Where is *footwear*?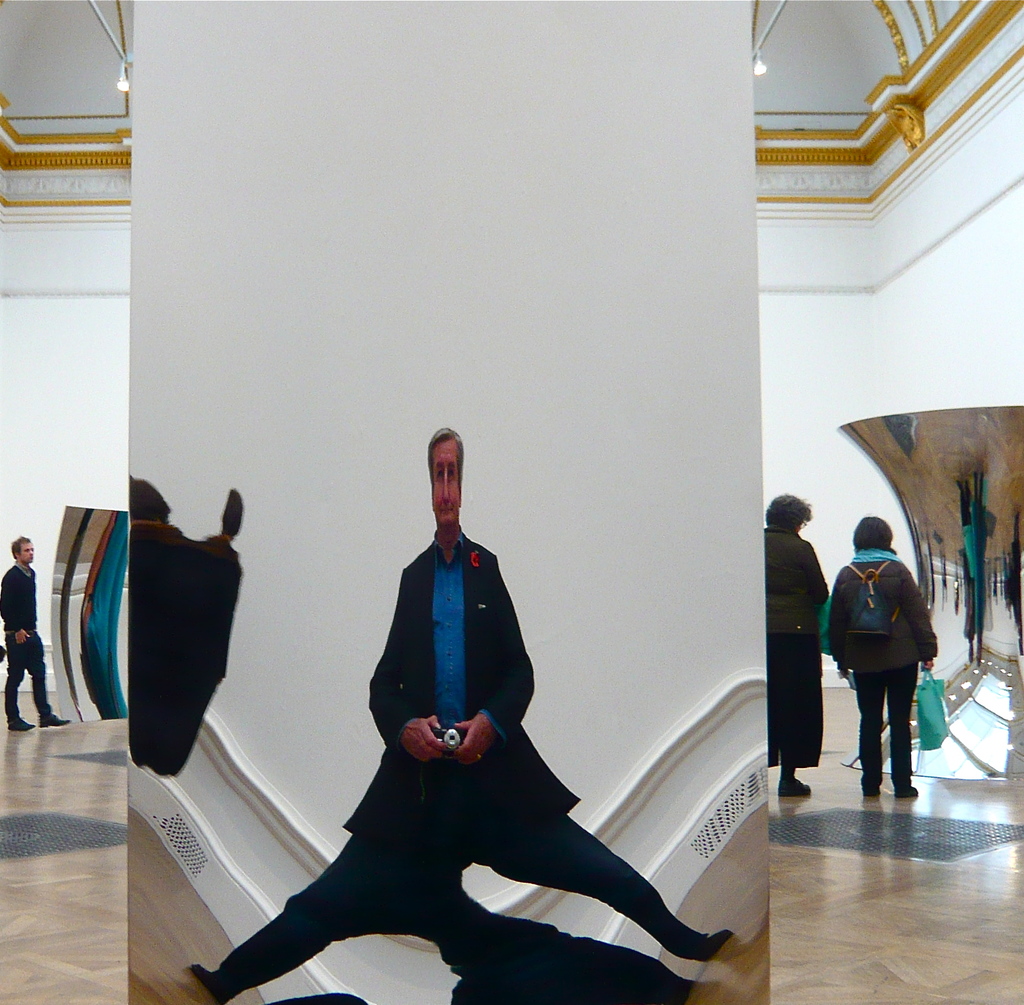
[left=778, top=775, right=814, bottom=794].
